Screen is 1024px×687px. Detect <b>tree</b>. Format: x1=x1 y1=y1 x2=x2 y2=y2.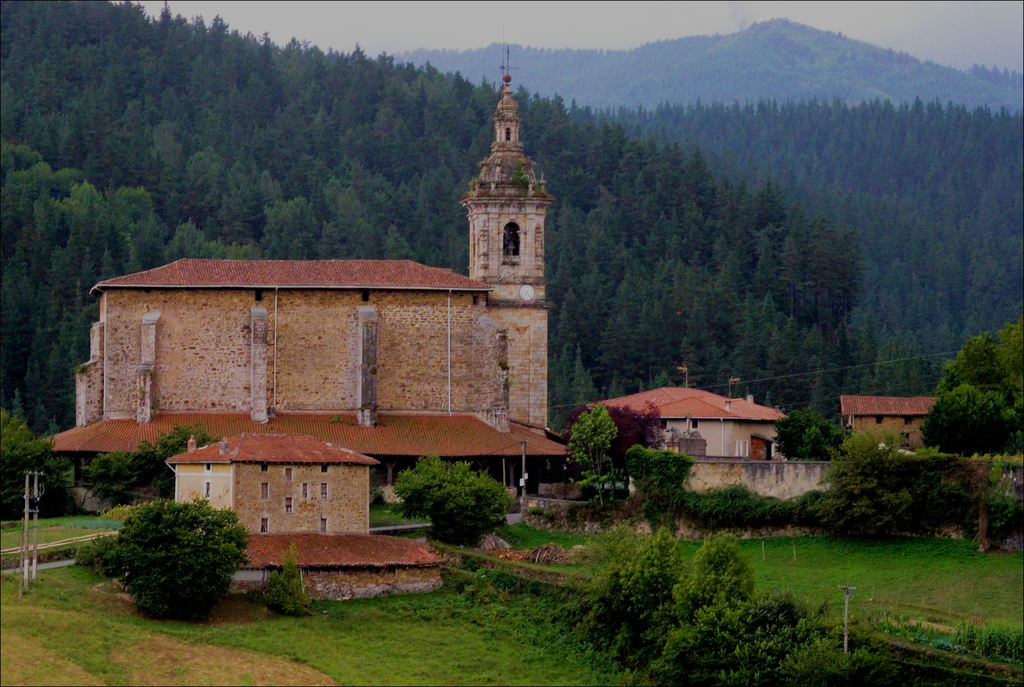
x1=606 y1=372 x2=627 y2=411.
